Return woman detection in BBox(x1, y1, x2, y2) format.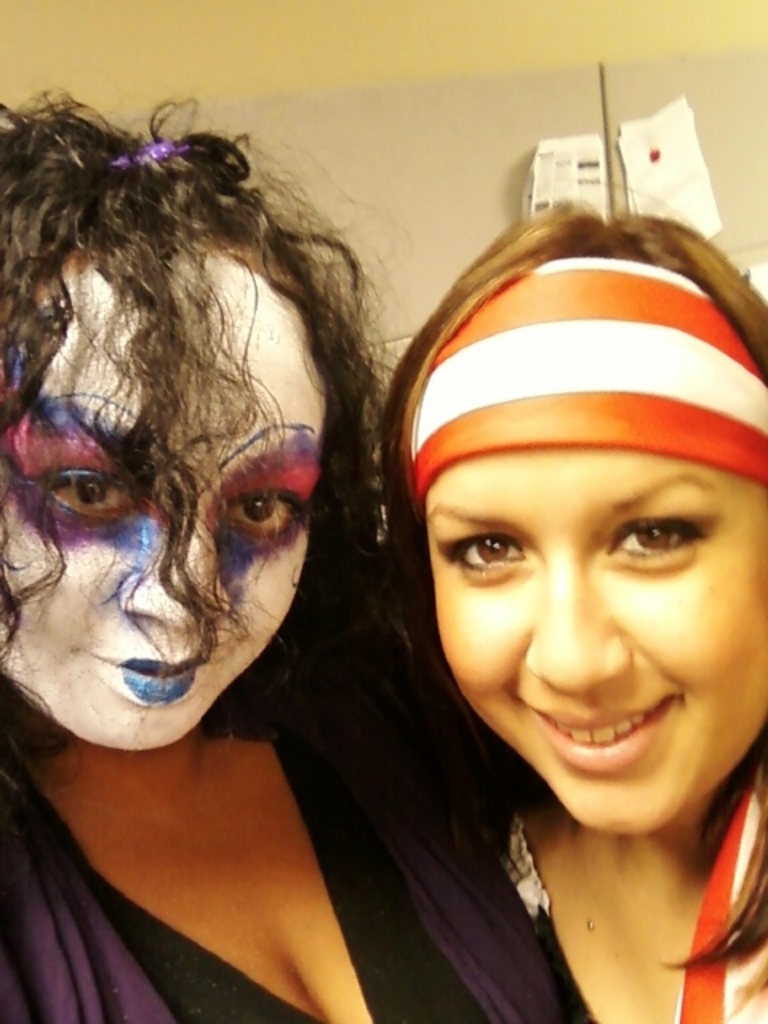
BBox(0, 82, 539, 1022).
